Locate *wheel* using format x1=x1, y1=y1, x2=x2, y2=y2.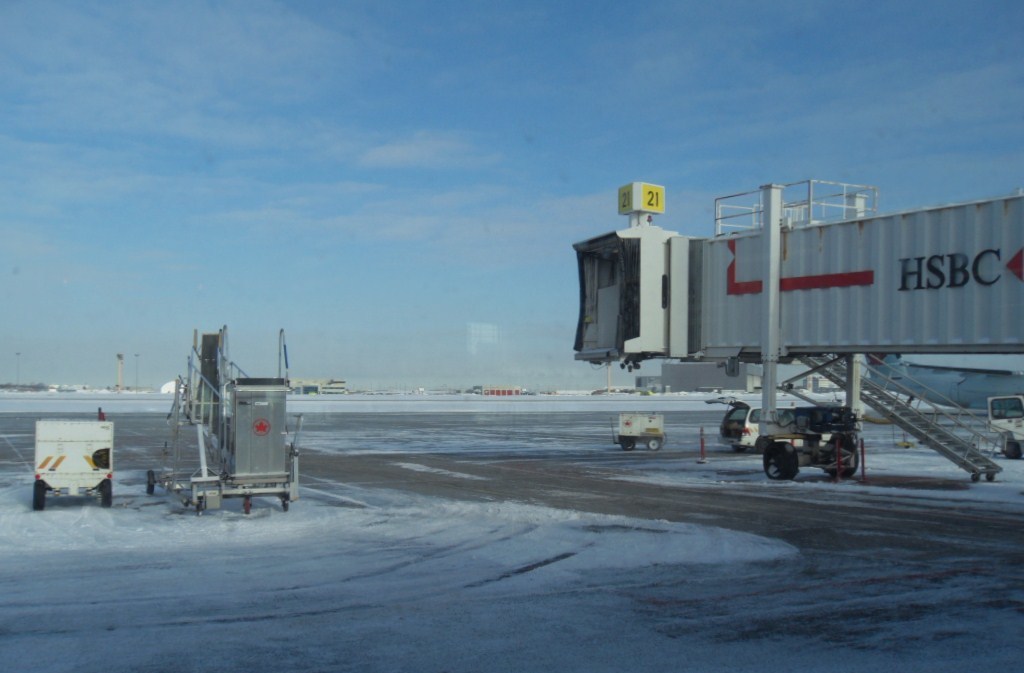
x1=148, y1=478, x2=154, y2=497.
